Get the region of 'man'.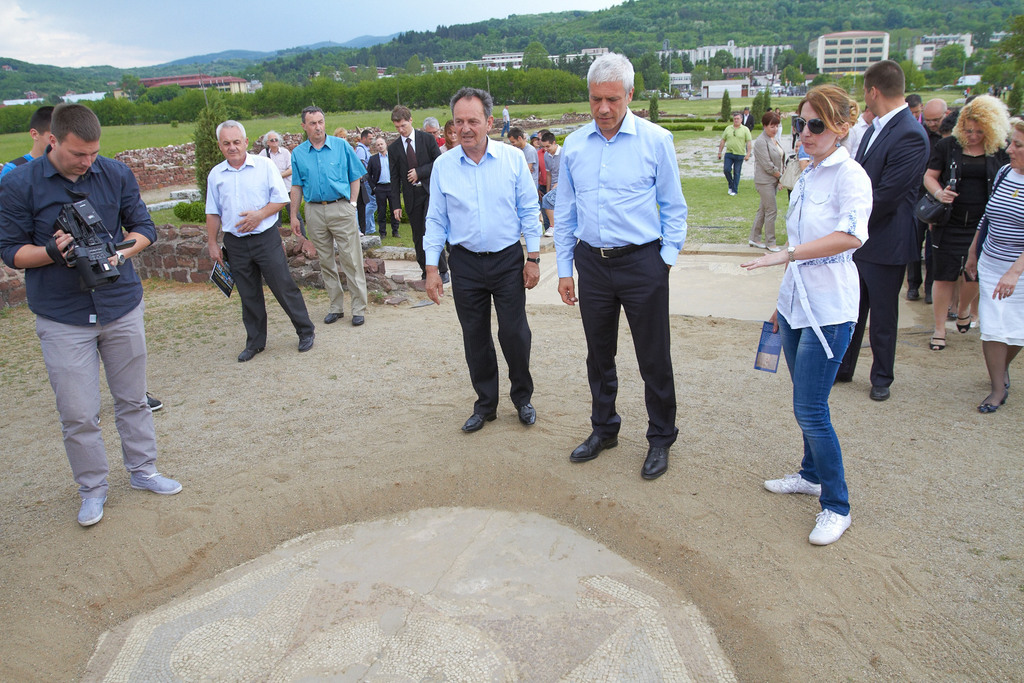
locate(550, 68, 702, 486).
